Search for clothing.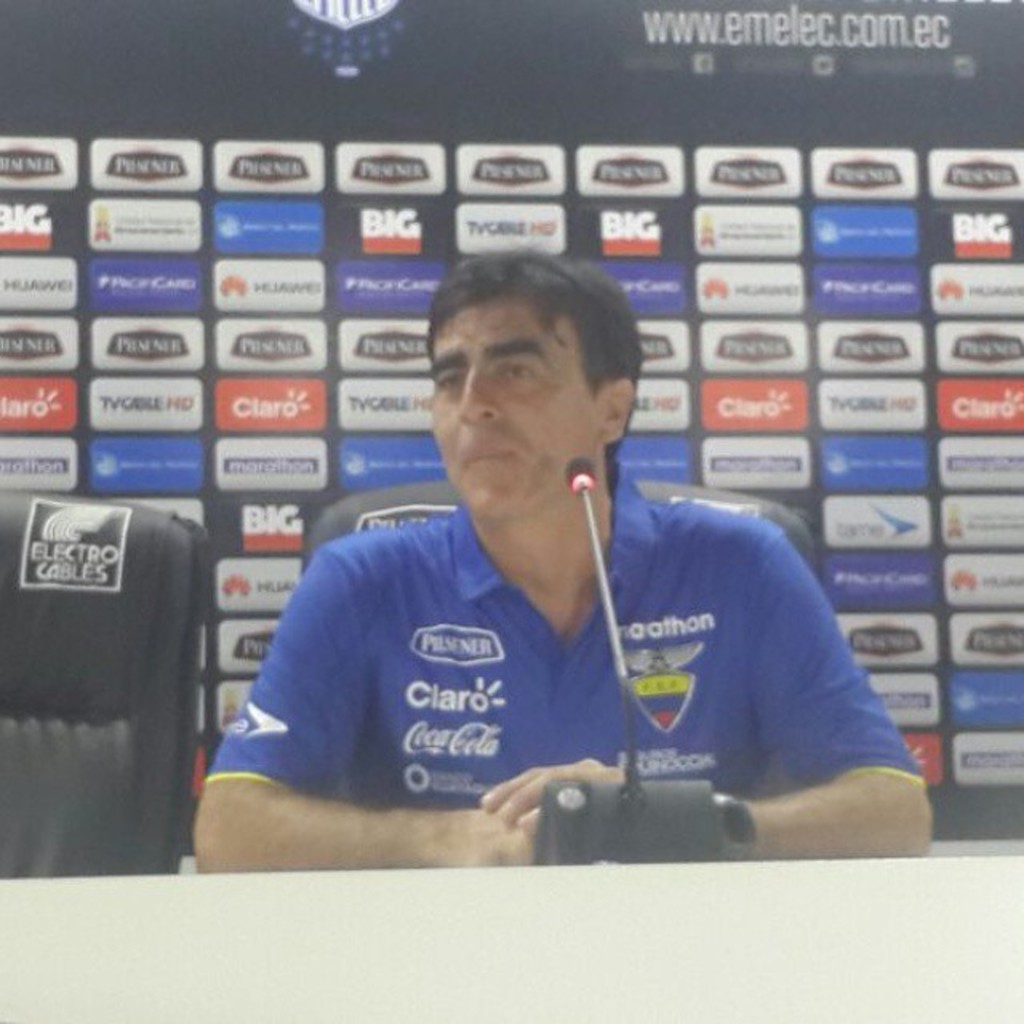
Found at x1=227 y1=435 x2=907 y2=854.
